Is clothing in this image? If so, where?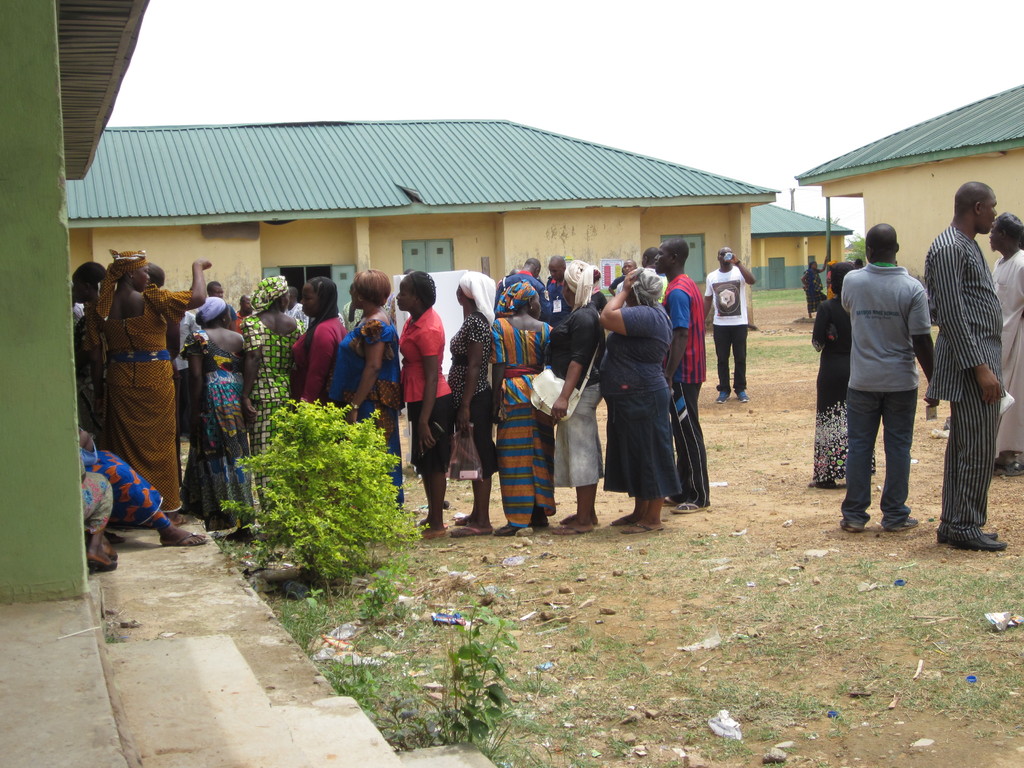
Yes, at [x1=833, y1=255, x2=932, y2=521].
